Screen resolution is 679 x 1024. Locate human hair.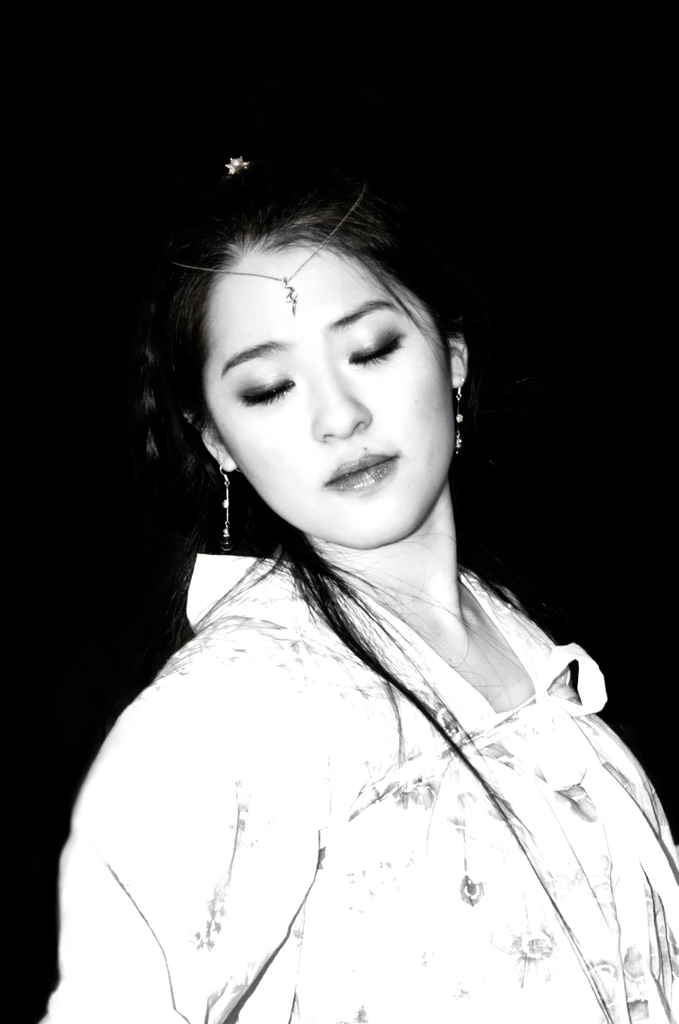
<bbox>152, 197, 520, 646</bbox>.
